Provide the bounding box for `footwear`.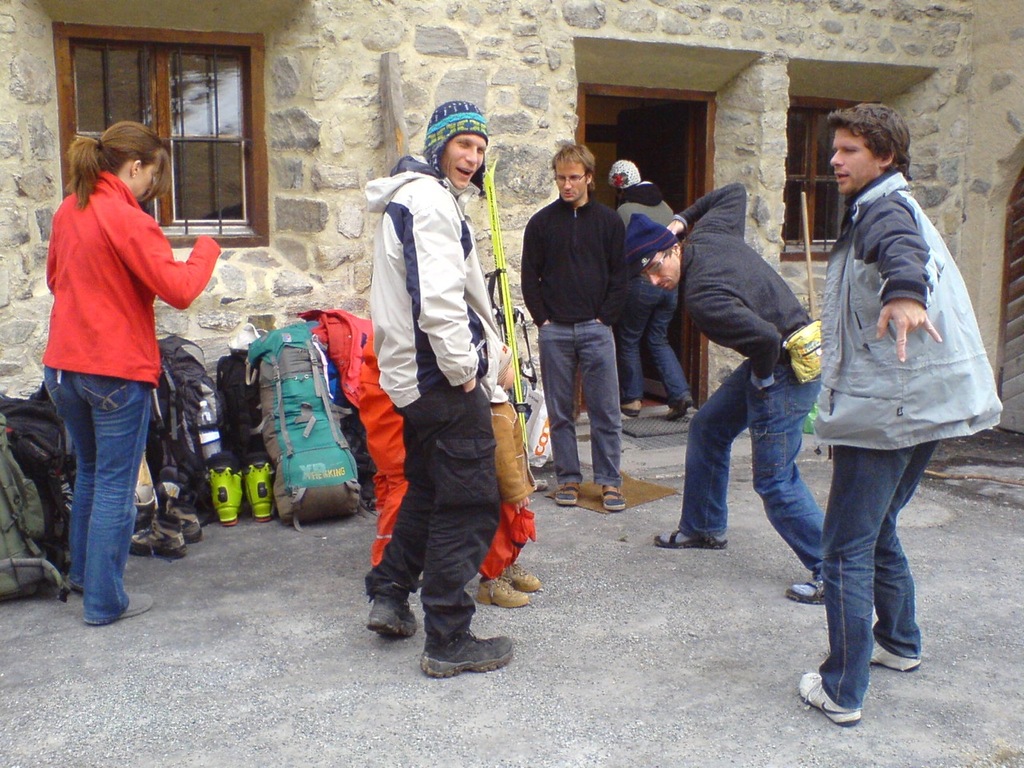
locate(362, 592, 416, 634).
